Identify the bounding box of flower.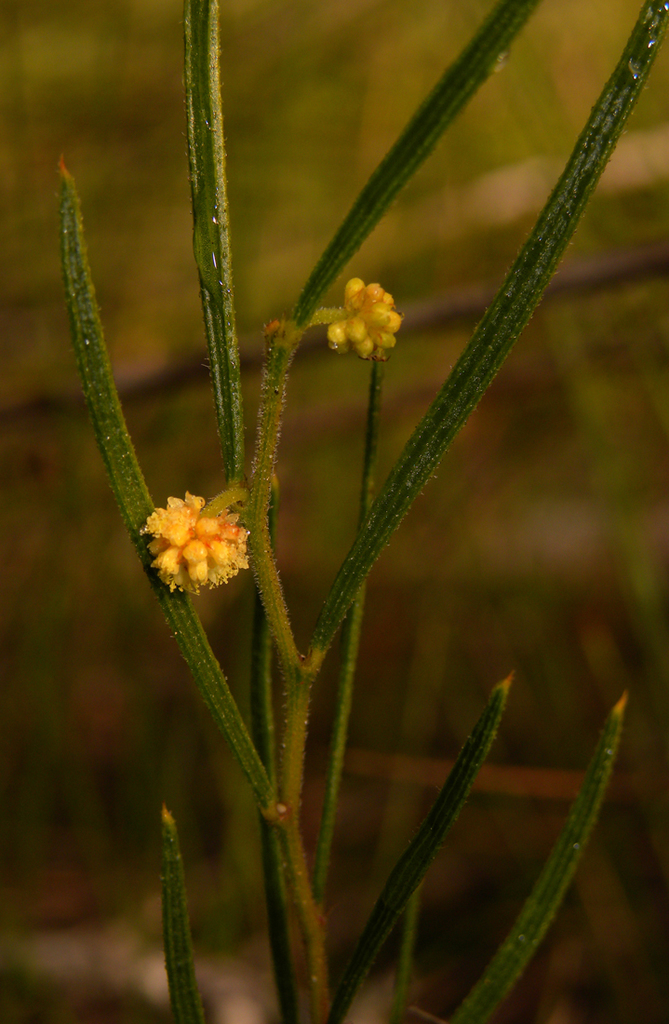
box(139, 478, 251, 595).
